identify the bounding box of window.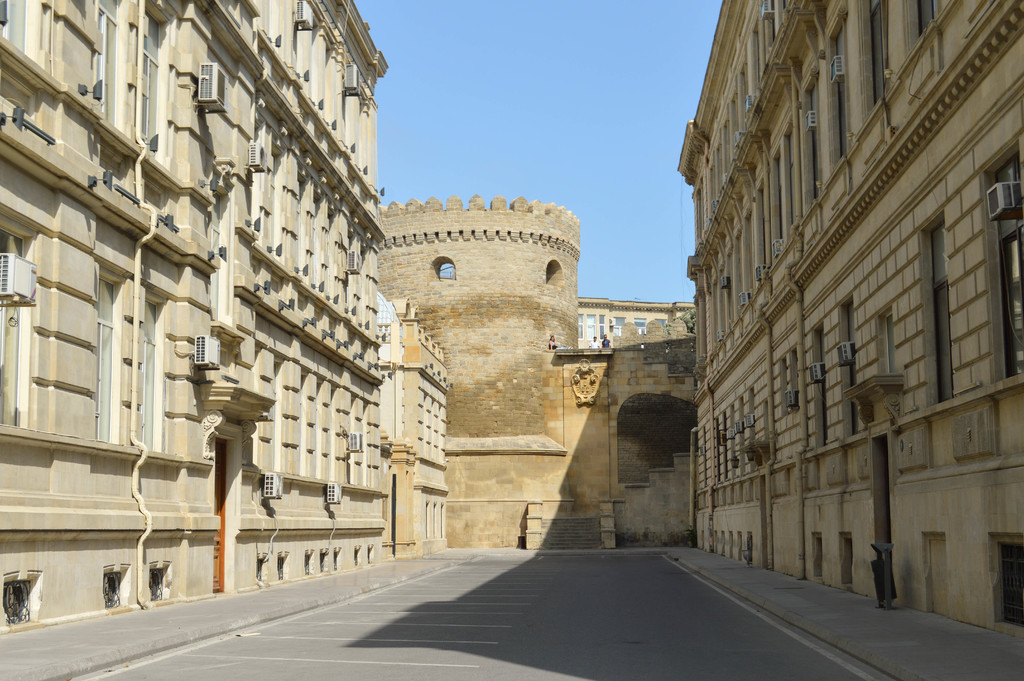
[x1=146, y1=296, x2=166, y2=451].
